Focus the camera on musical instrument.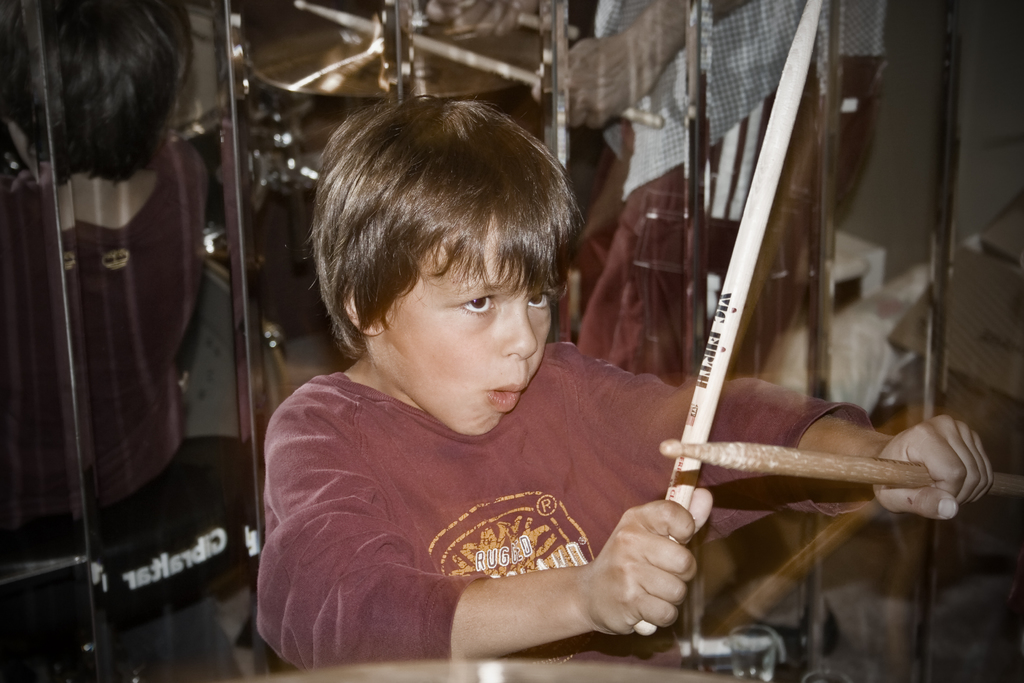
Focus region: l=253, t=19, r=560, b=101.
